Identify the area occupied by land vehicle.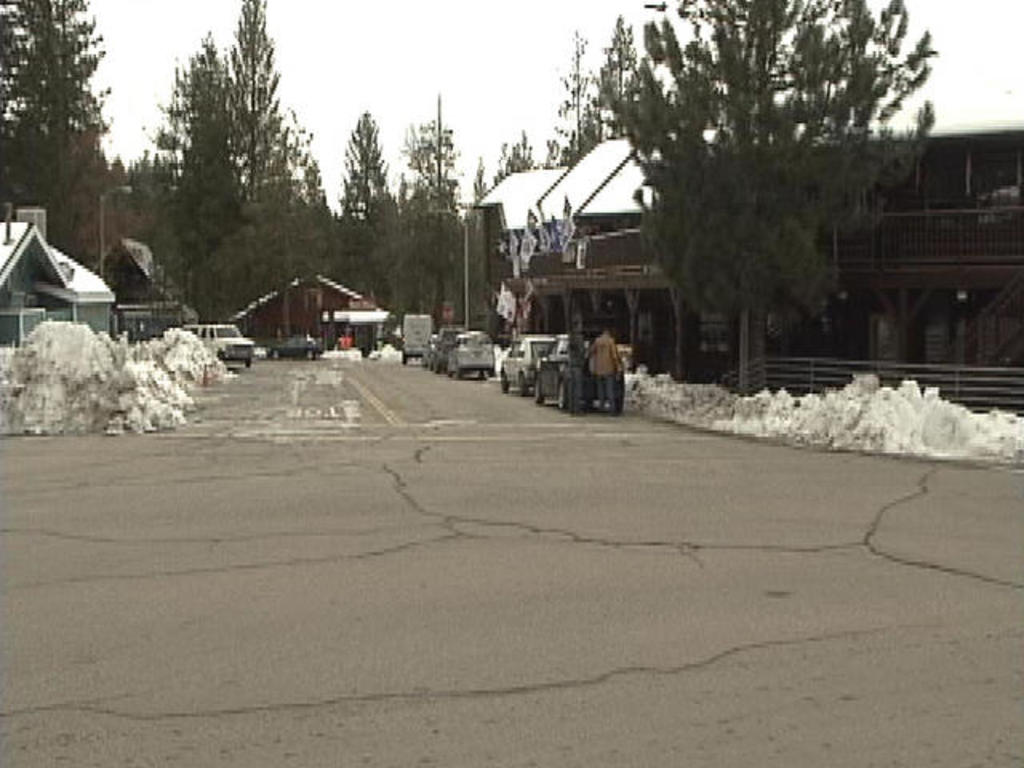
Area: x1=398, y1=310, x2=438, y2=370.
